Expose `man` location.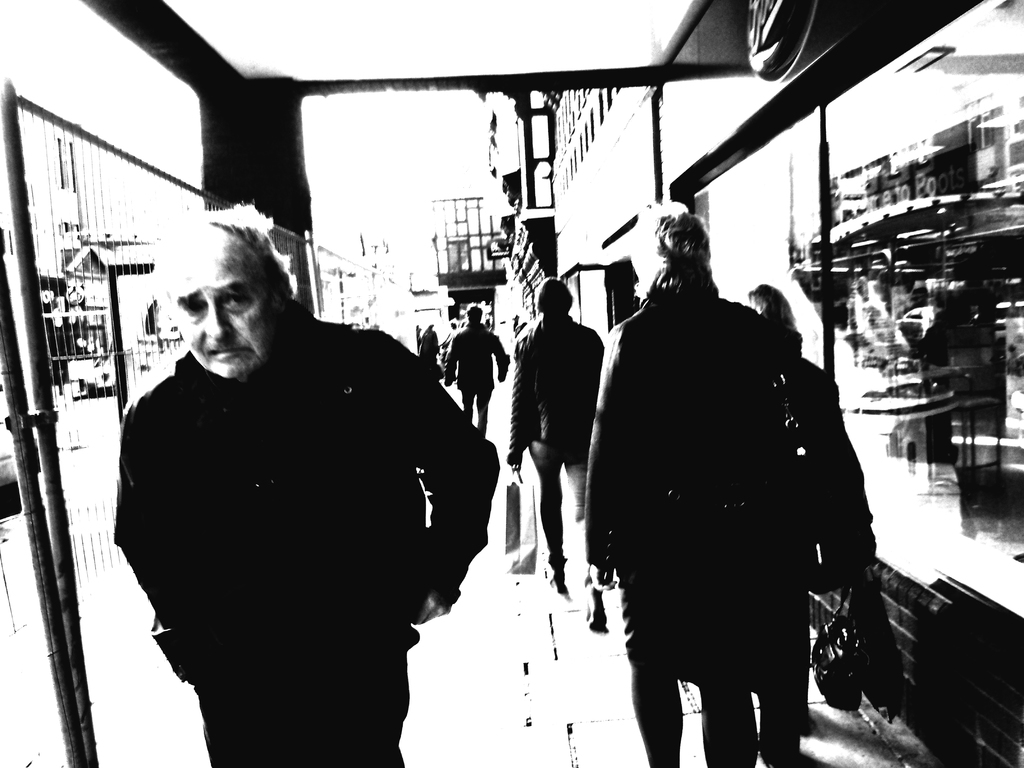
Exposed at locate(507, 274, 607, 597).
